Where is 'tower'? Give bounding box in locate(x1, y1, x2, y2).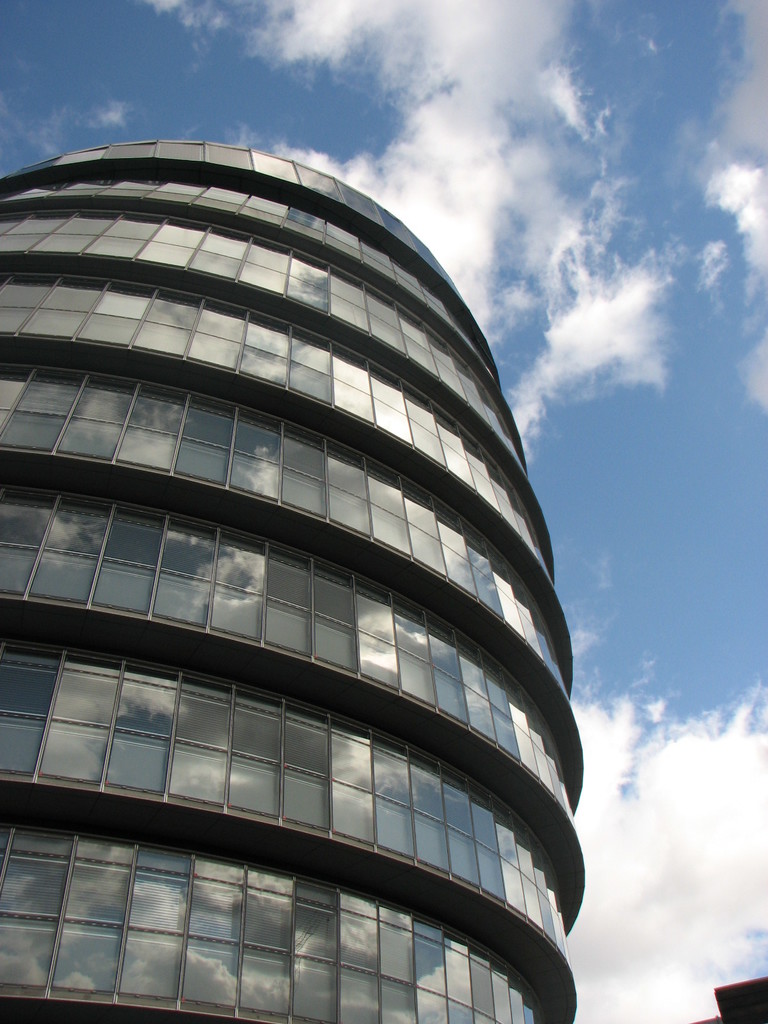
locate(39, 76, 616, 968).
